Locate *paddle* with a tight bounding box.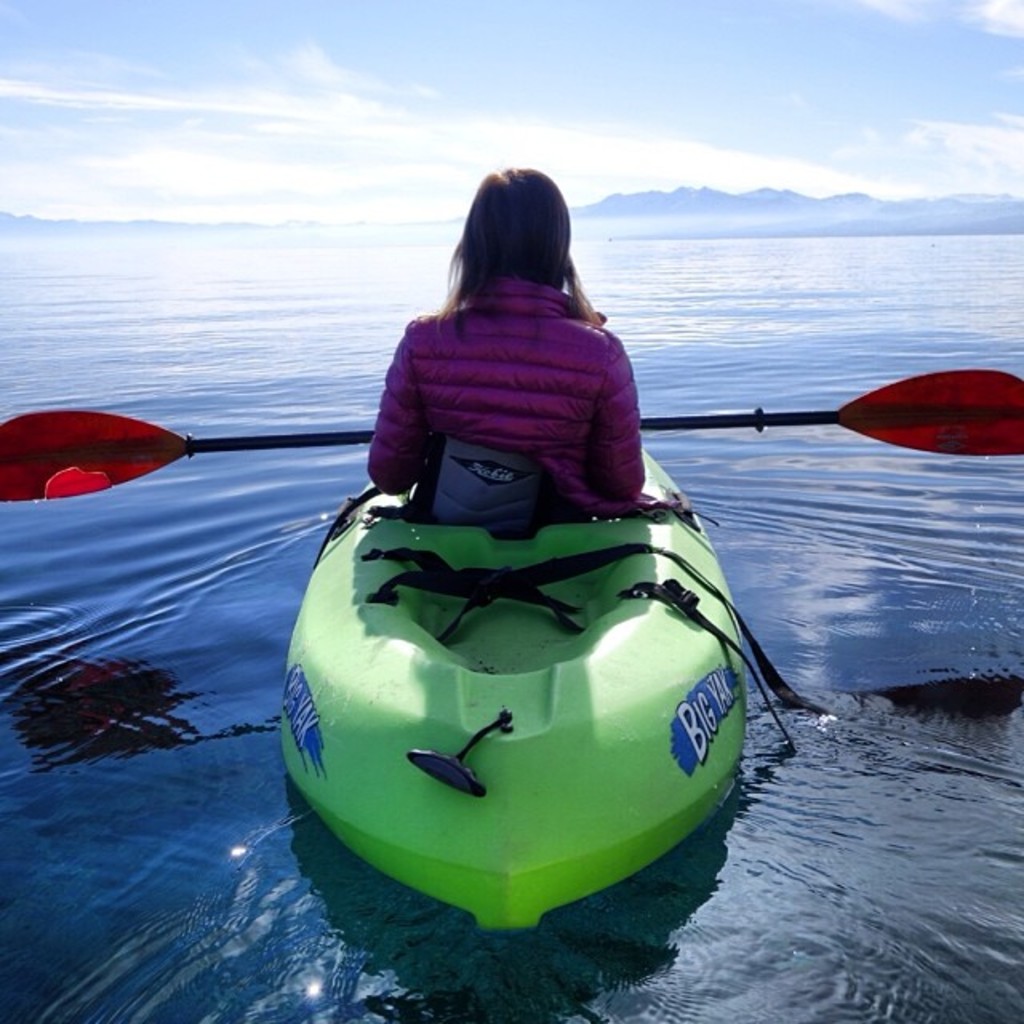
<box>0,370,1022,509</box>.
